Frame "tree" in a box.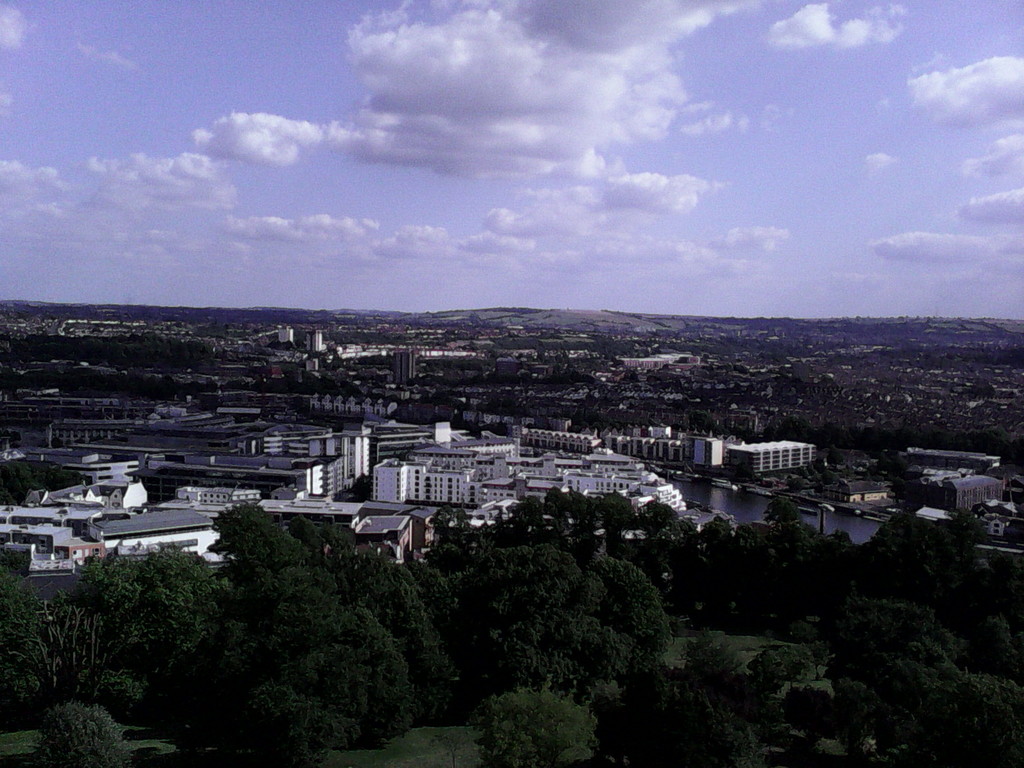
[x1=330, y1=547, x2=454, y2=712].
